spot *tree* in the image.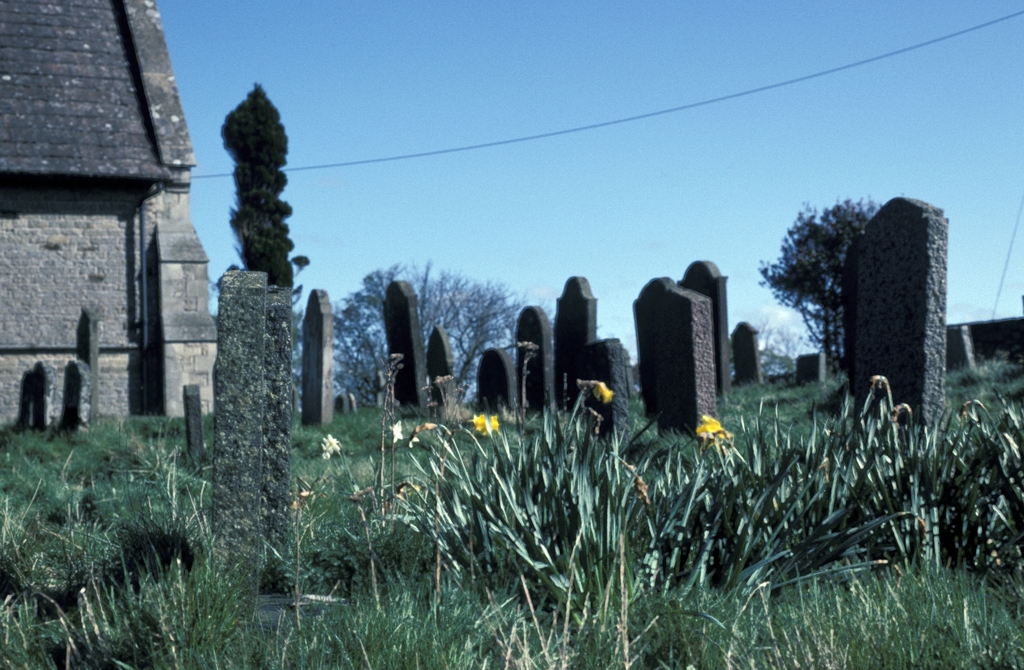
*tree* found at left=760, top=193, right=851, bottom=375.
